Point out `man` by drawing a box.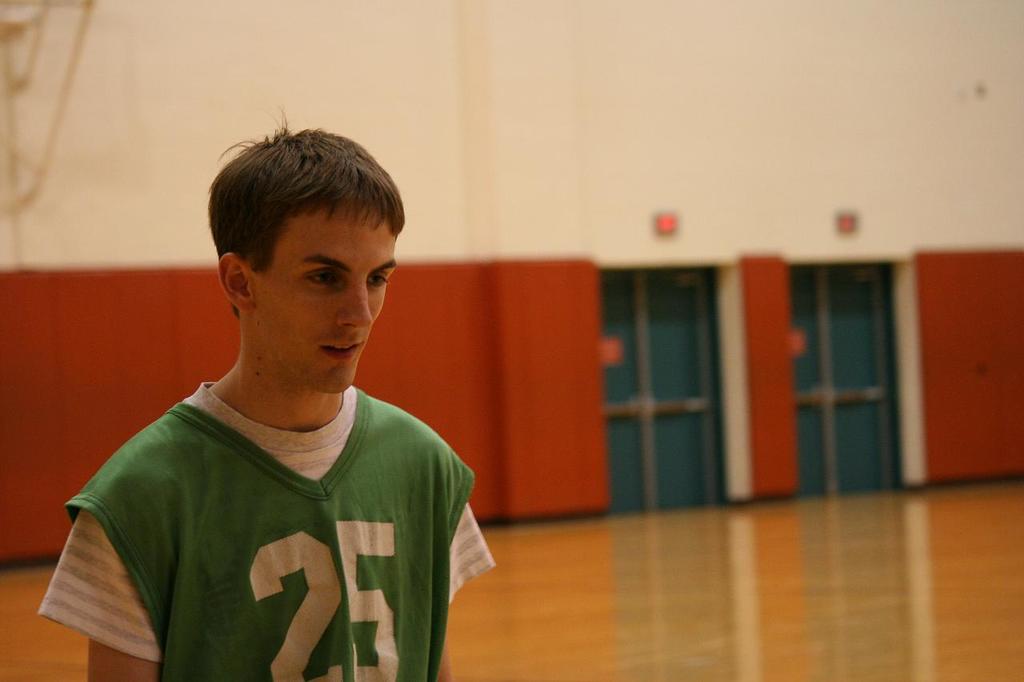
(left=56, top=113, right=503, bottom=681).
